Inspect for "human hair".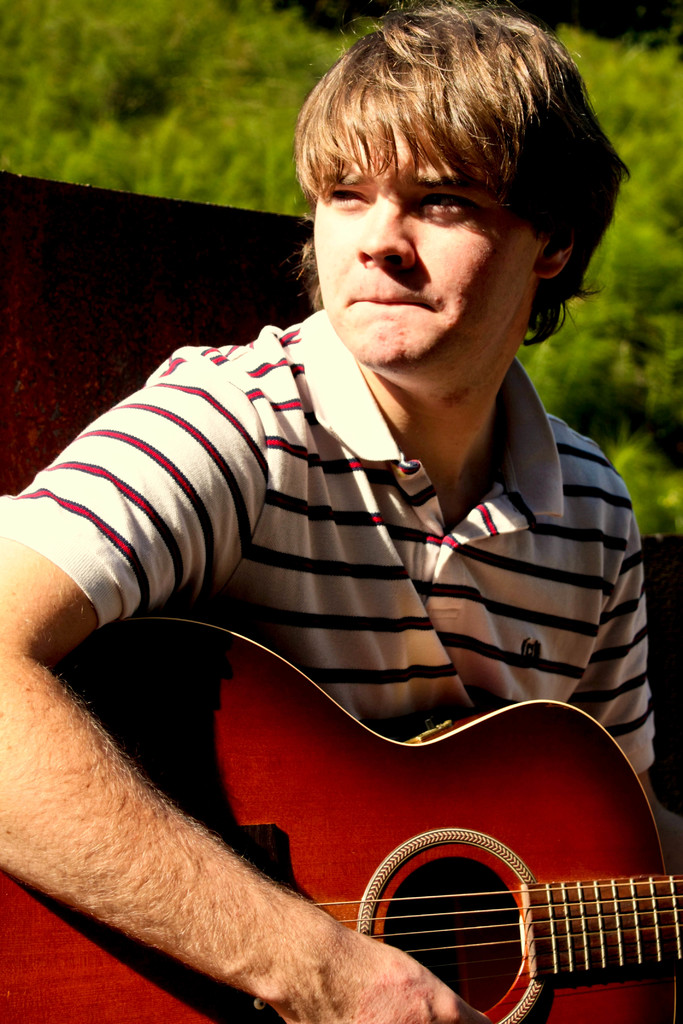
Inspection: <bbox>303, 0, 603, 349</bbox>.
